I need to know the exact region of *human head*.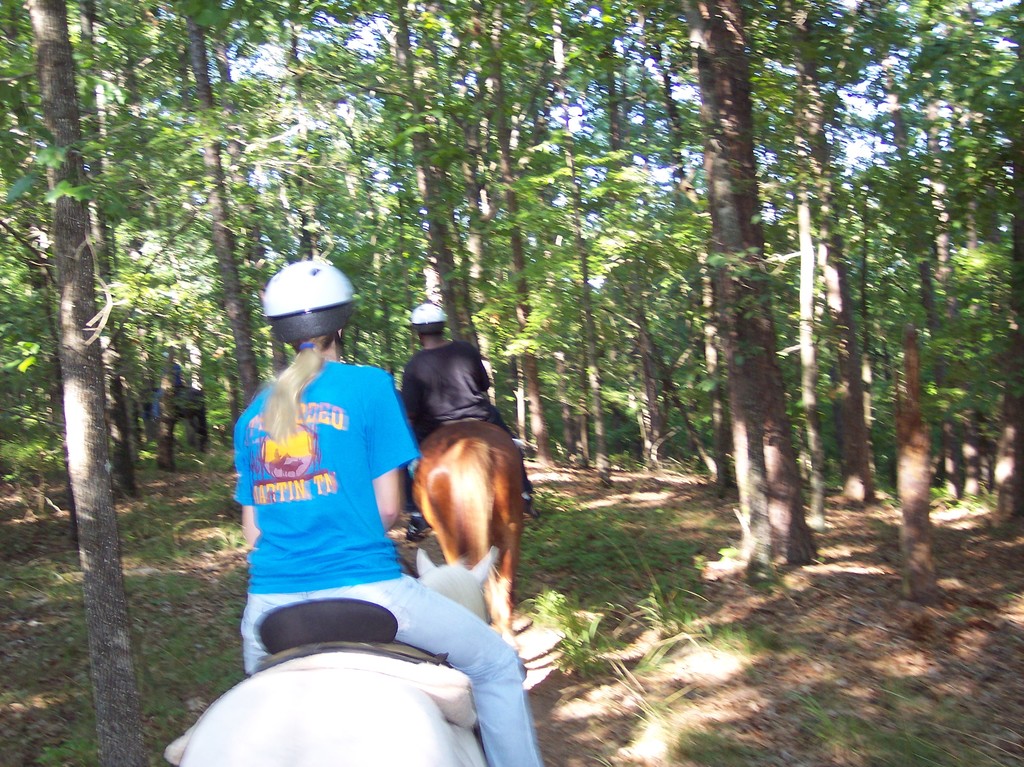
Region: (413, 303, 444, 341).
